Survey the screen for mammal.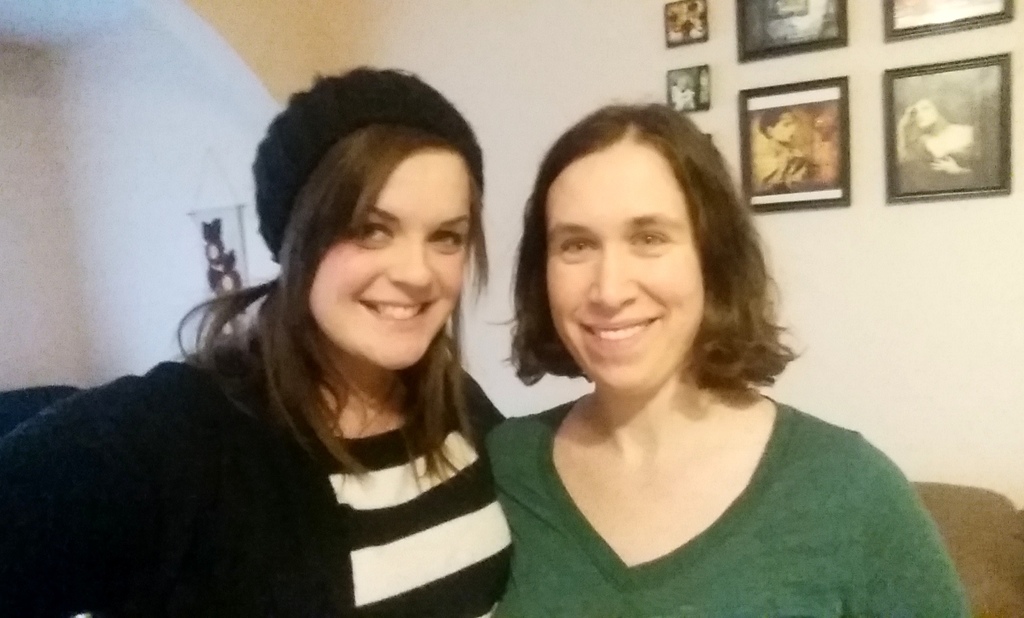
Survey found: 753:105:806:199.
